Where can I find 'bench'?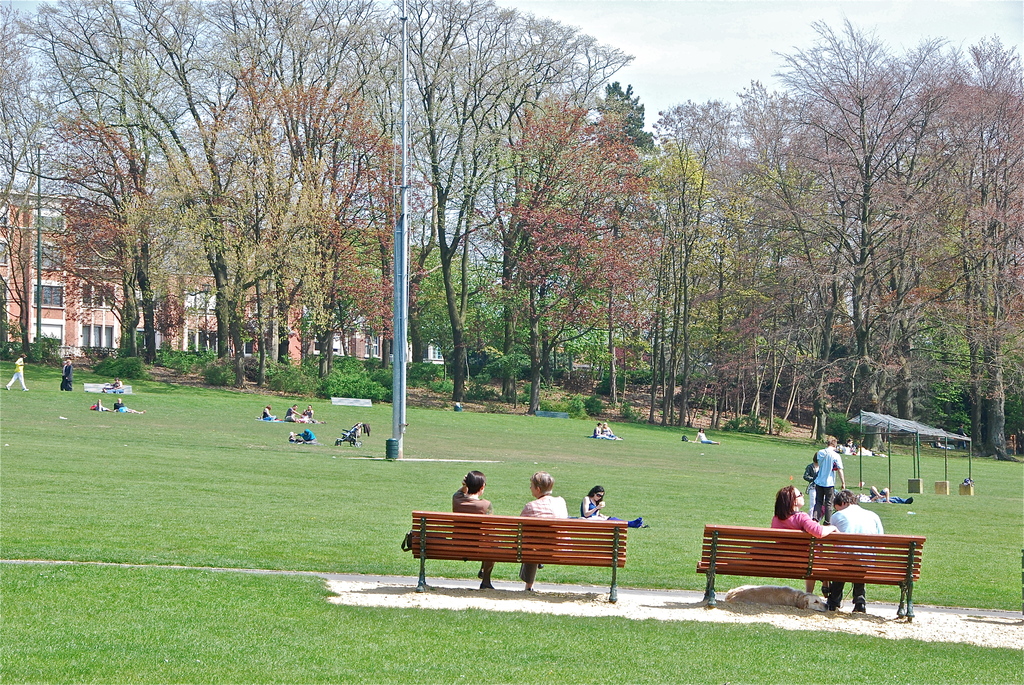
You can find it at x1=687 y1=521 x2=932 y2=621.
